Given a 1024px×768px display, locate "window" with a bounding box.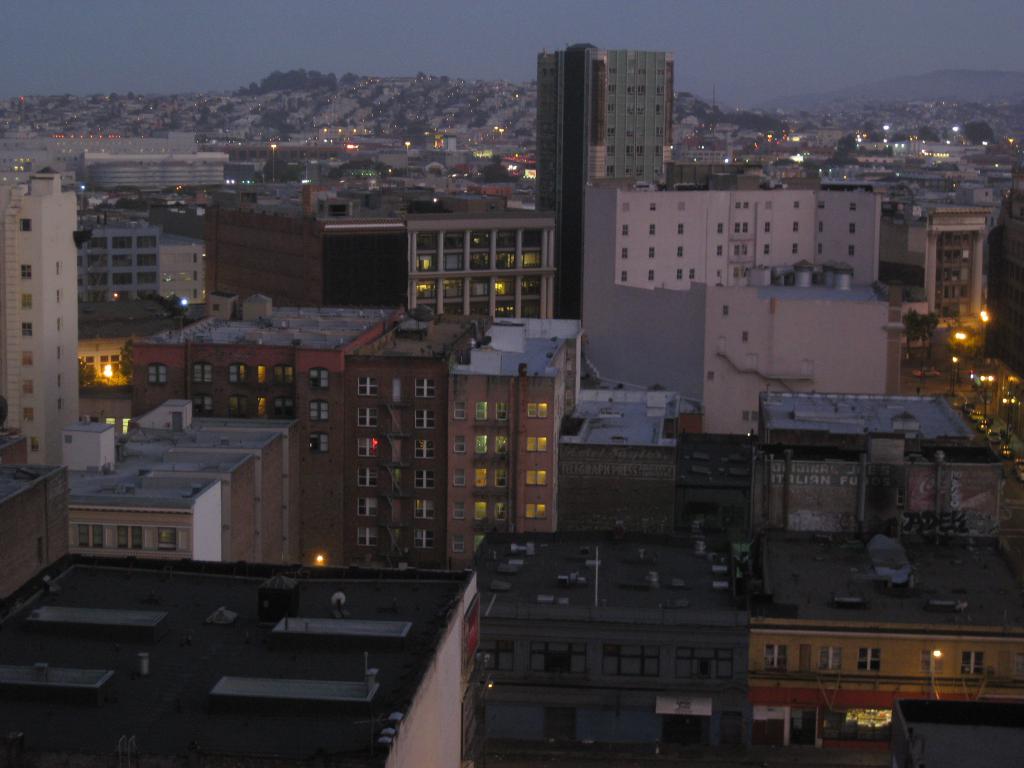
Located: {"x1": 156, "y1": 527, "x2": 176, "y2": 550}.
